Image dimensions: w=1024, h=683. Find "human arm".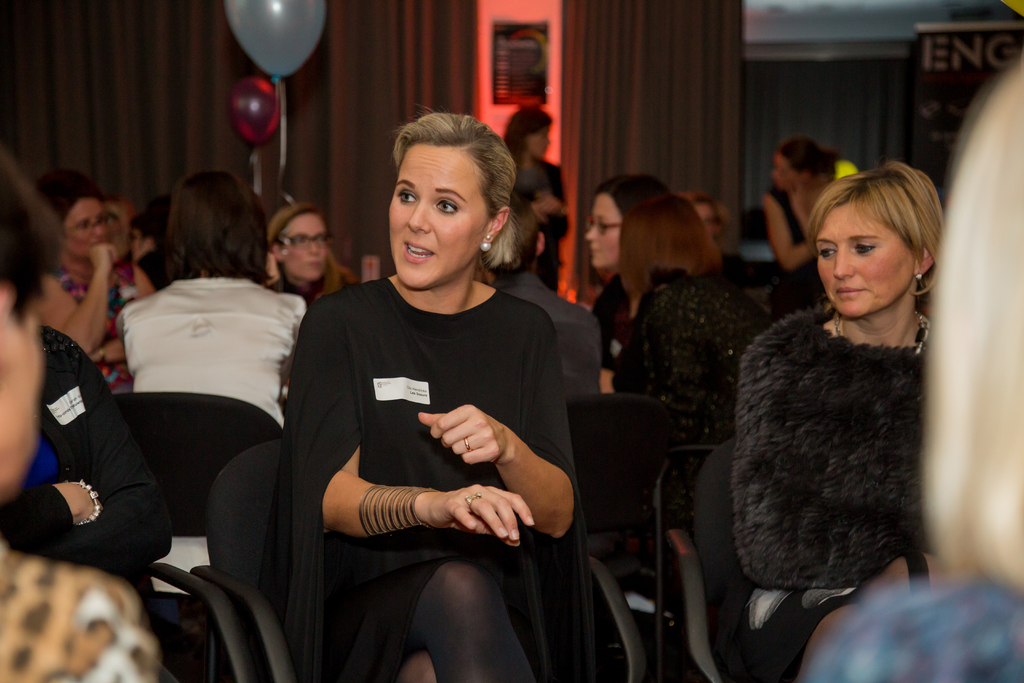
x1=48, y1=235, x2=113, y2=365.
